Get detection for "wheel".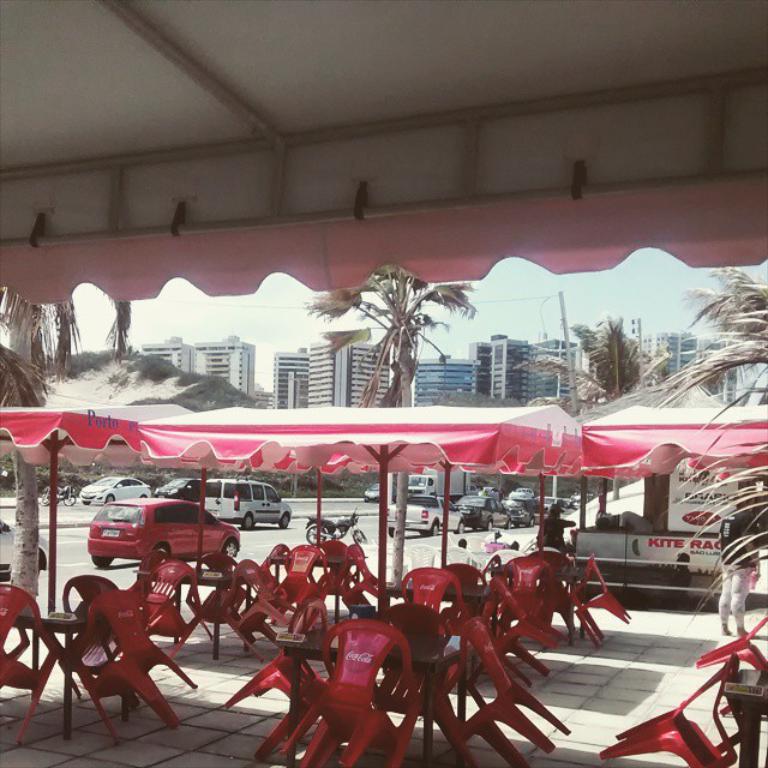
Detection: <region>272, 514, 292, 534</region>.
